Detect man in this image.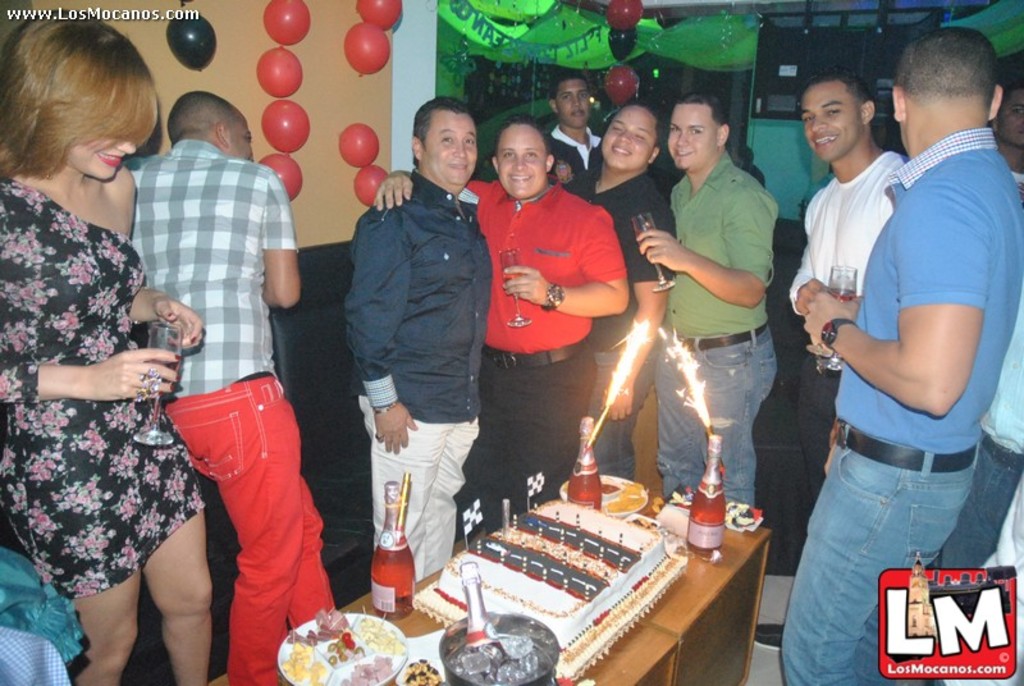
Detection: box(124, 84, 340, 682).
